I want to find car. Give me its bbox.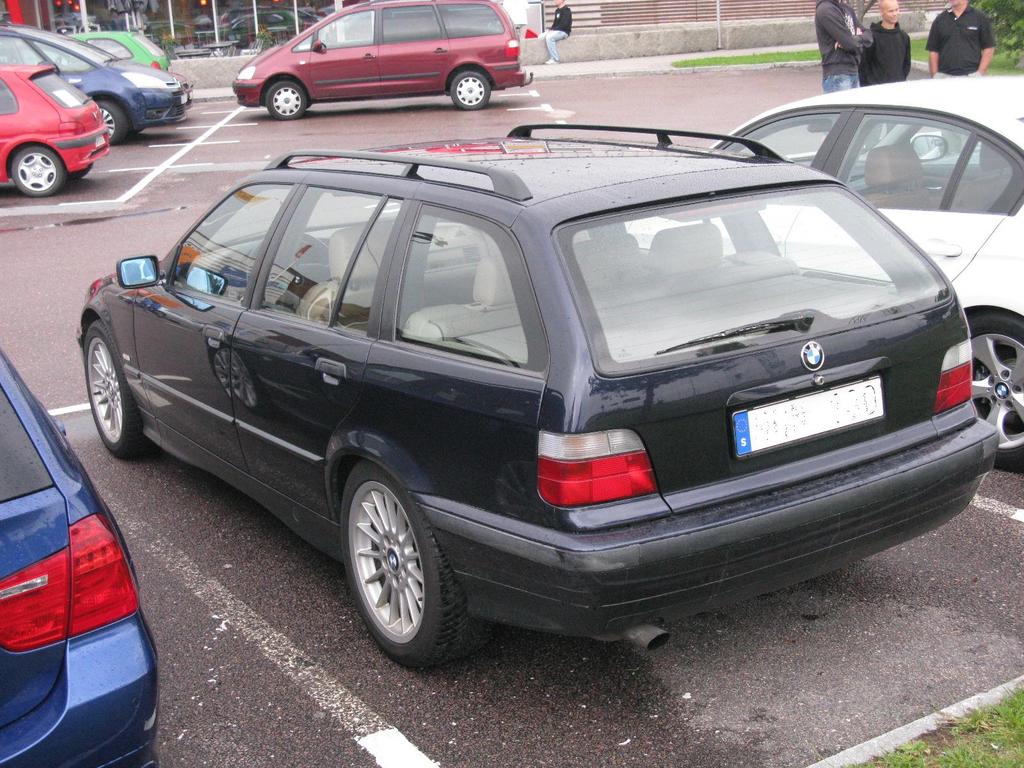
[x1=0, y1=349, x2=162, y2=767].
